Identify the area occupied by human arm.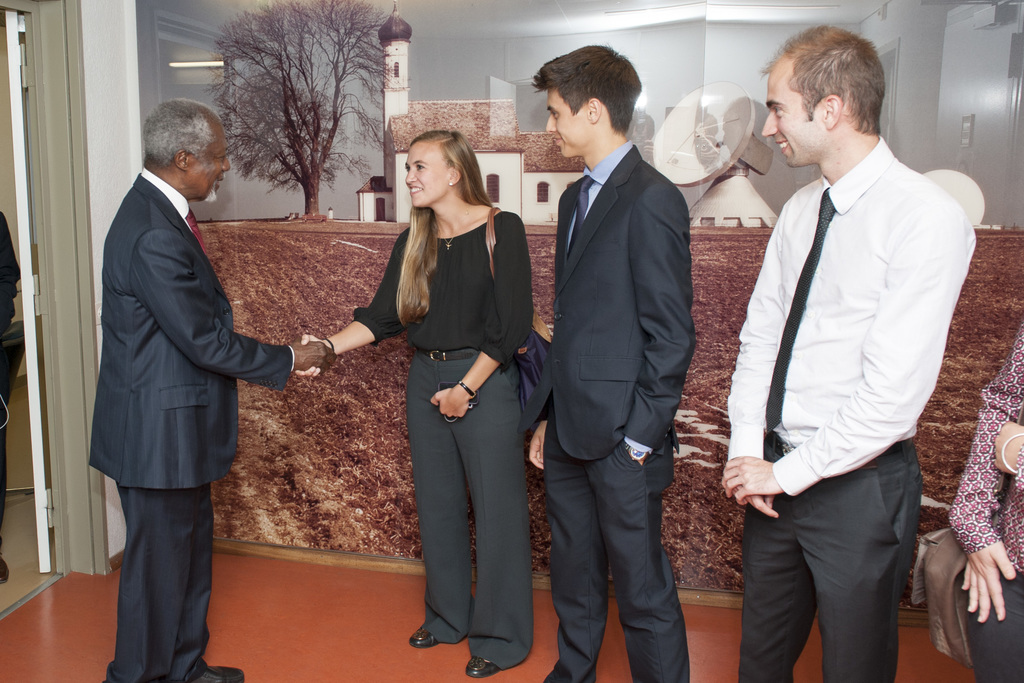
Area: [525,390,547,472].
